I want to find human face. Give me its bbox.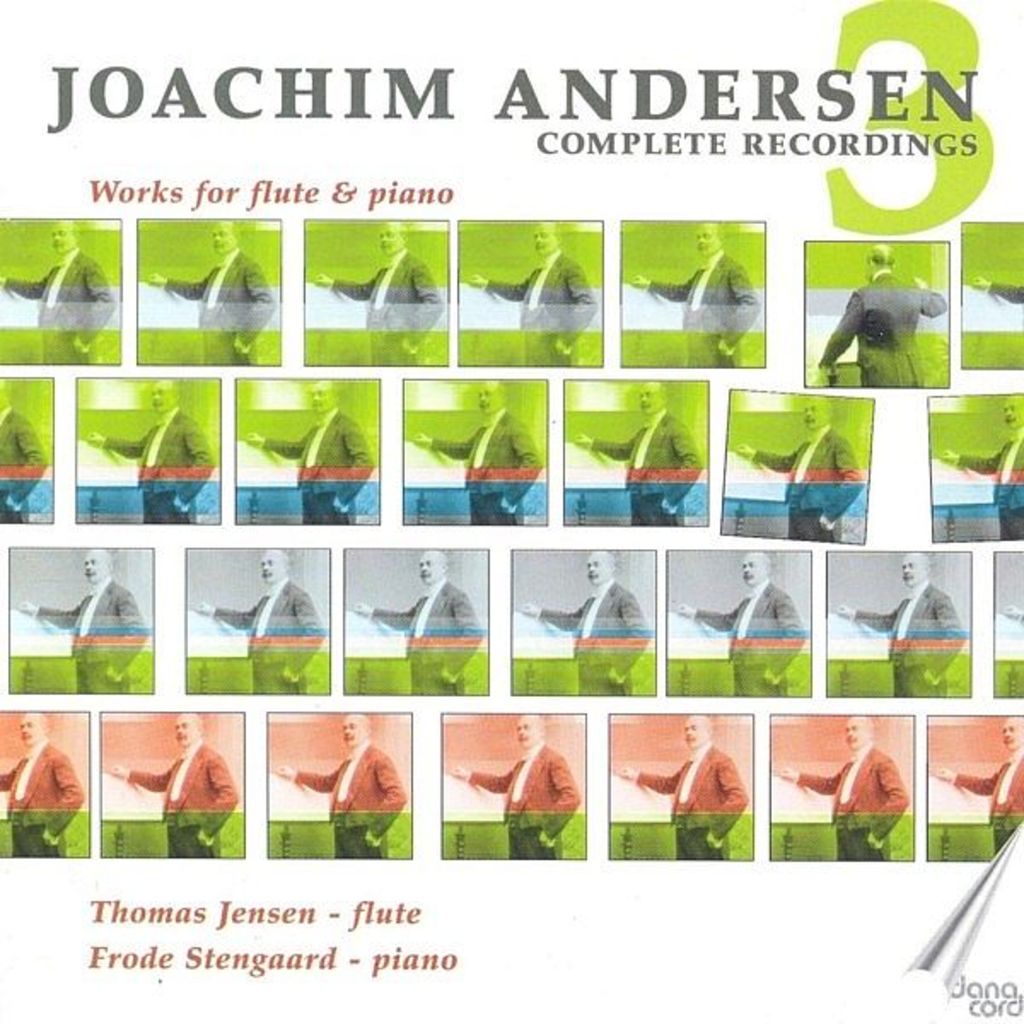
x1=635, y1=382, x2=667, y2=415.
